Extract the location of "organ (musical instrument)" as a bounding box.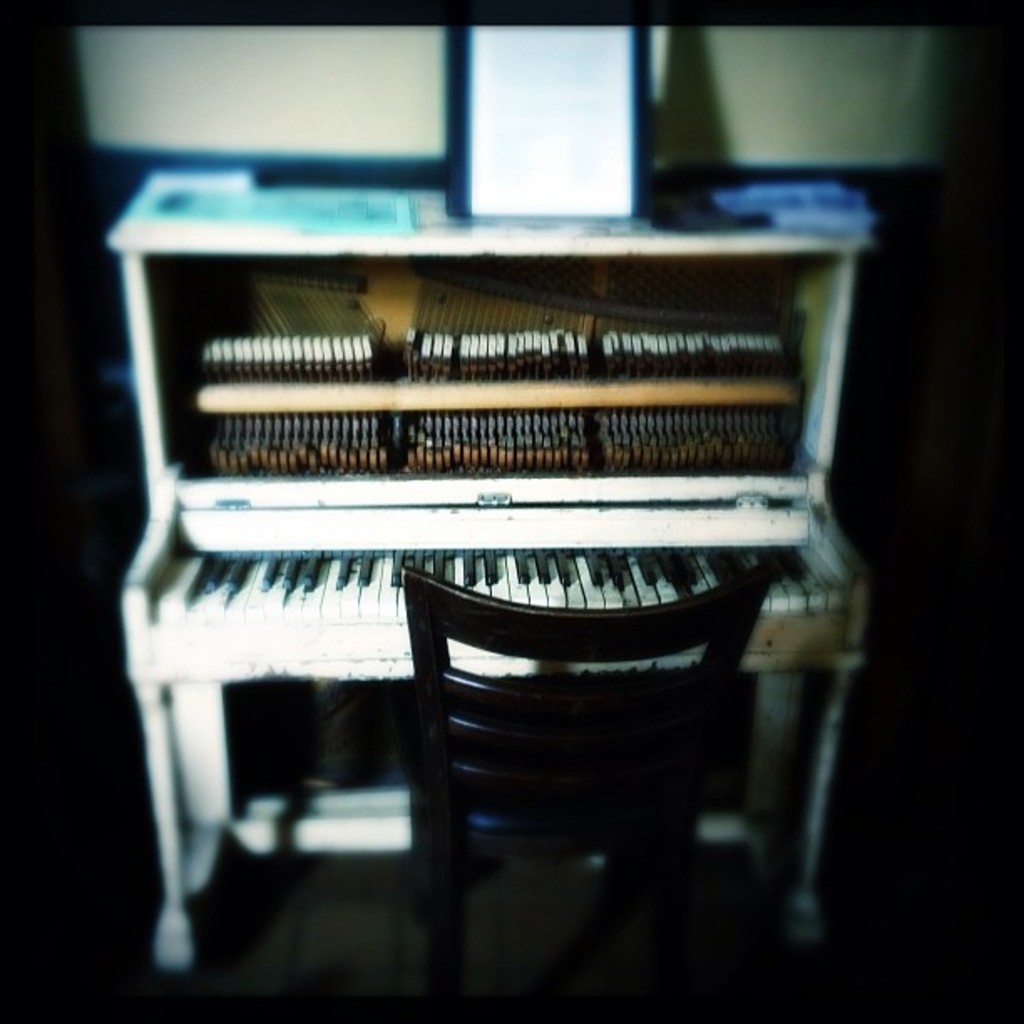
(left=112, top=159, right=882, bottom=950).
